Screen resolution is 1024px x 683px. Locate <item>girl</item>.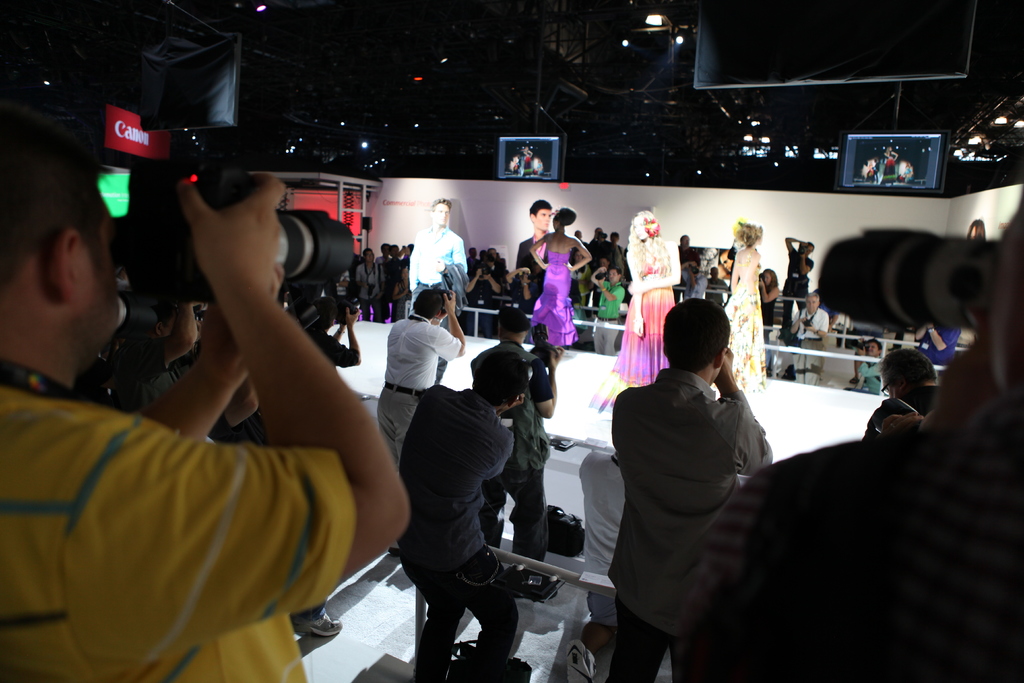
(x1=610, y1=210, x2=679, y2=390).
